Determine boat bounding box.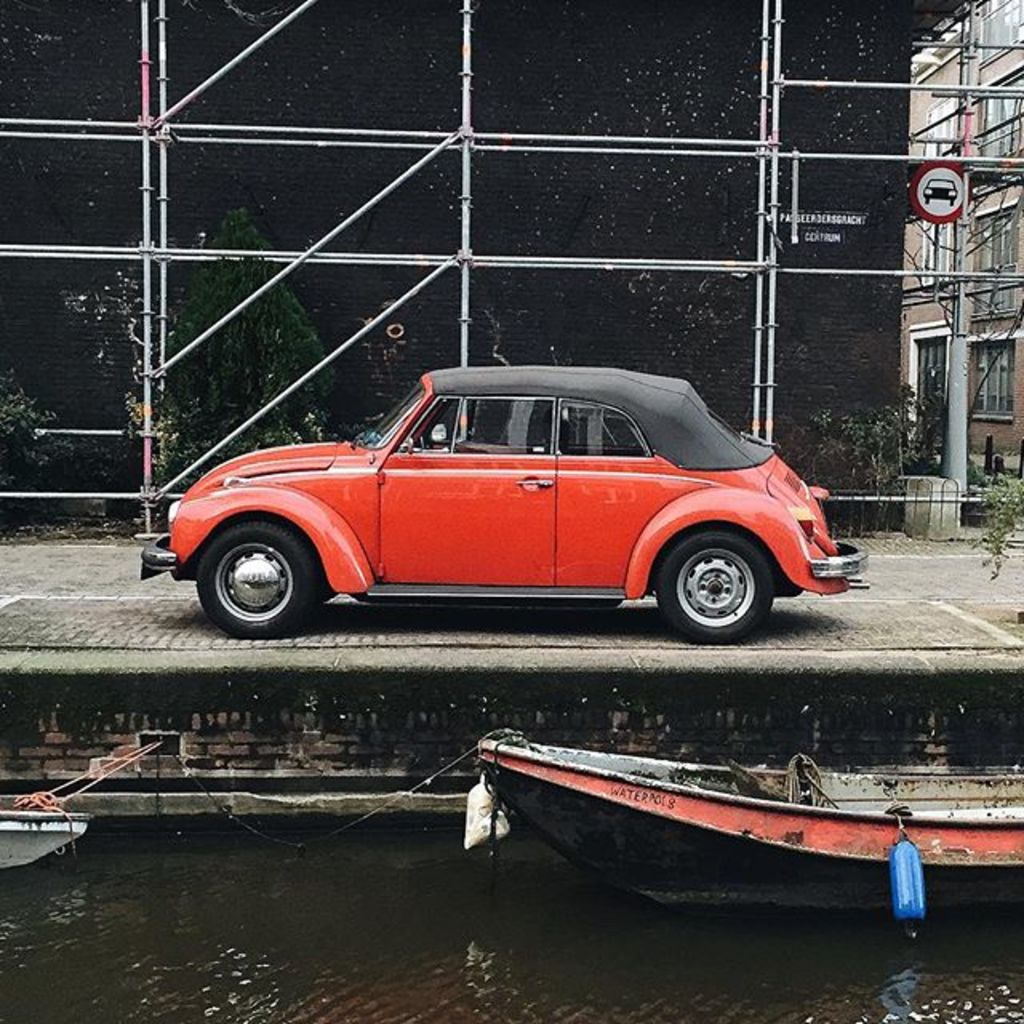
Determined: {"x1": 0, "y1": 806, "x2": 85, "y2": 877}.
